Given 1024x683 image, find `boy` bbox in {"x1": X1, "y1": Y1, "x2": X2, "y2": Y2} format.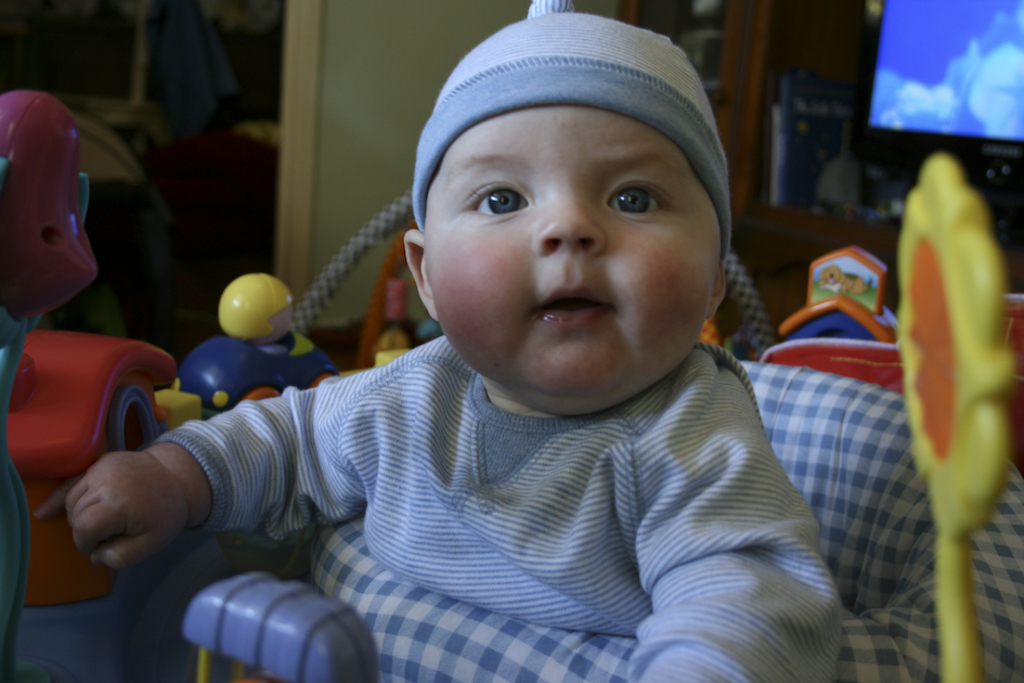
{"x1": 152, "y1": 62, "x2": 843, "y2": 654}.
